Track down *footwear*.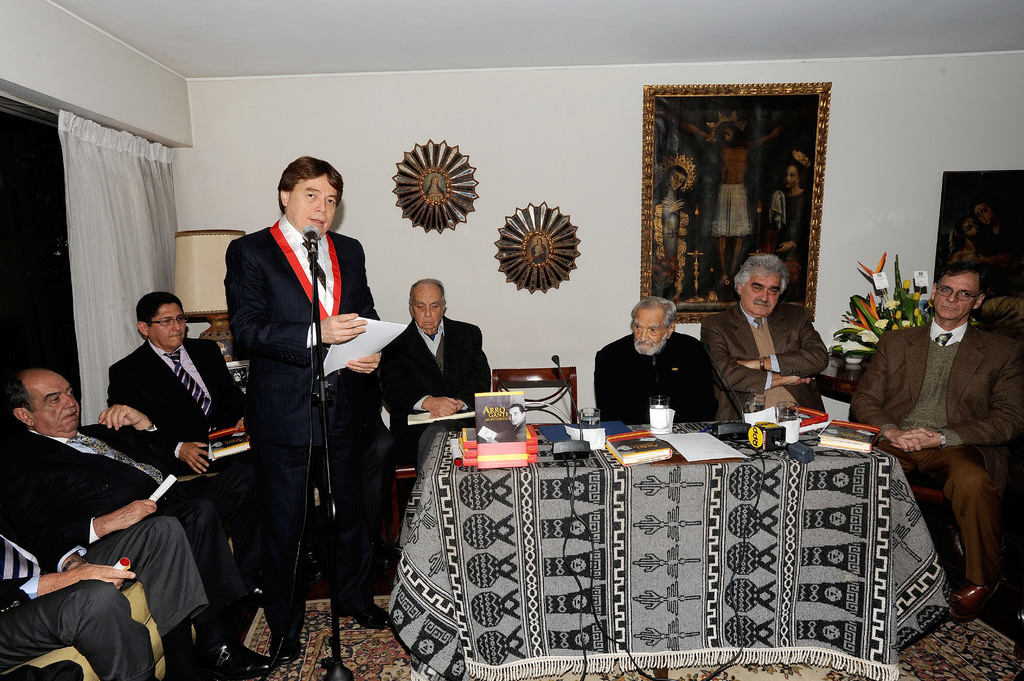
Tracked to bbox(307, 549, 328, 584).
